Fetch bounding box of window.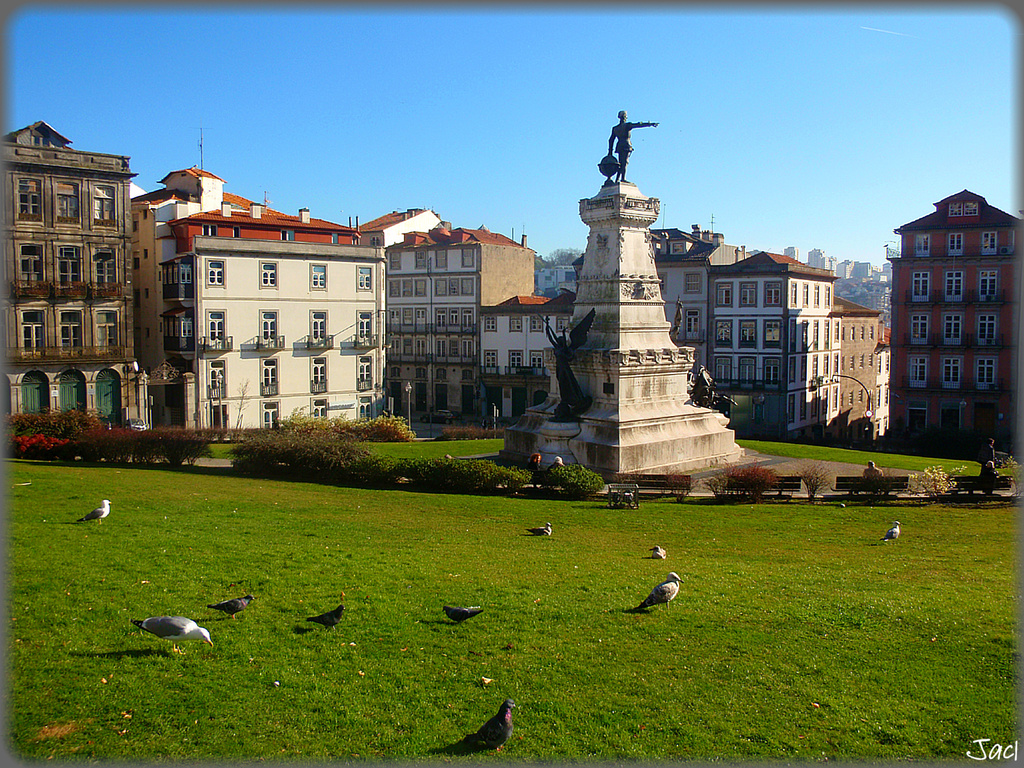
Bbox: bbox=(946, 233, 964, 259).
